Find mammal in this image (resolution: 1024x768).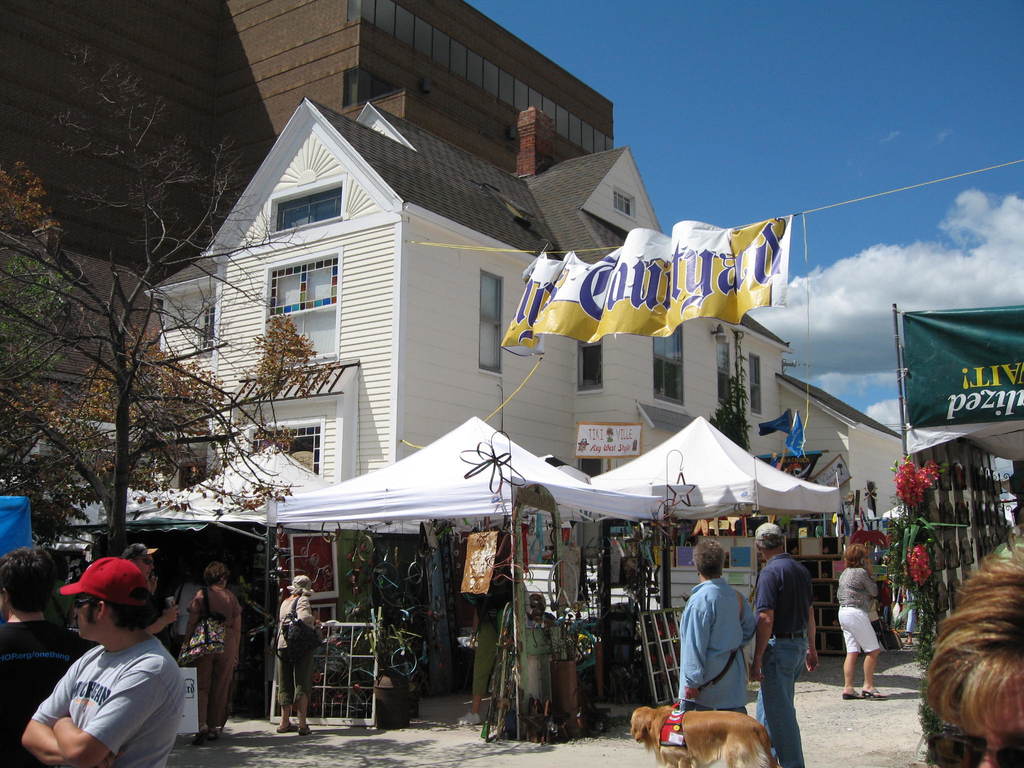
837/544/883/699.
